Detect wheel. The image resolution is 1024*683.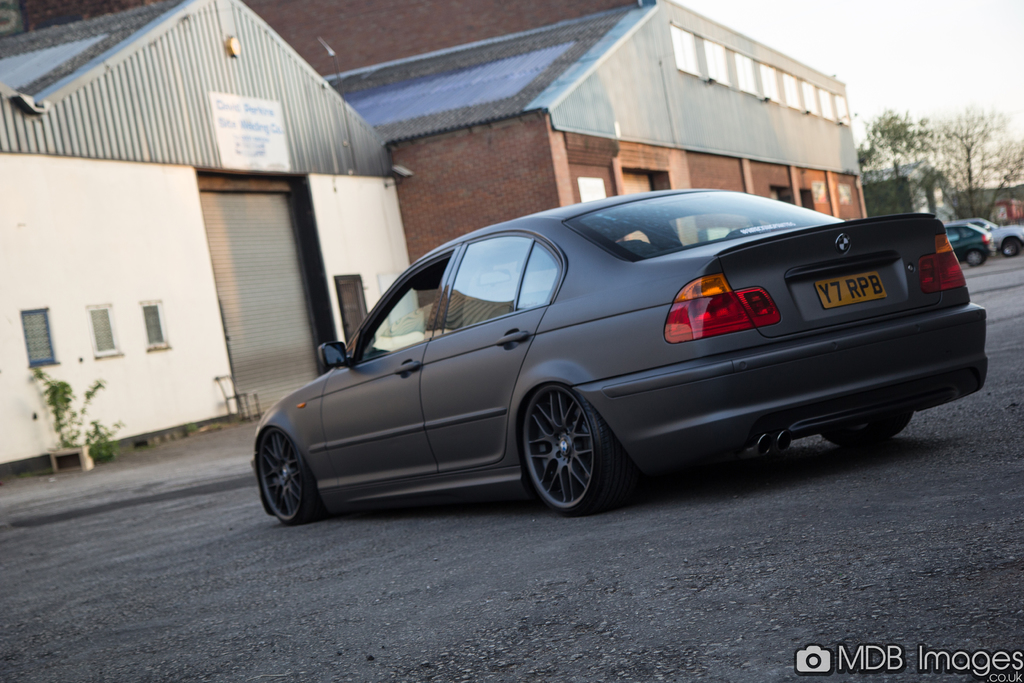
815:407:913:451.
